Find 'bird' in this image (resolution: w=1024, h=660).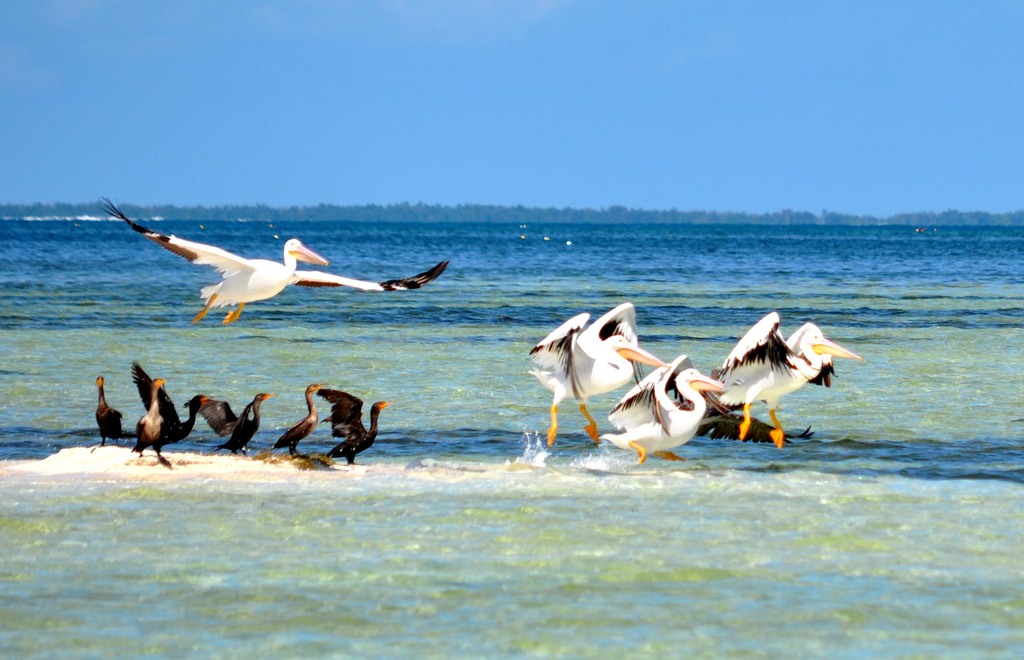
93/191/452/326.
